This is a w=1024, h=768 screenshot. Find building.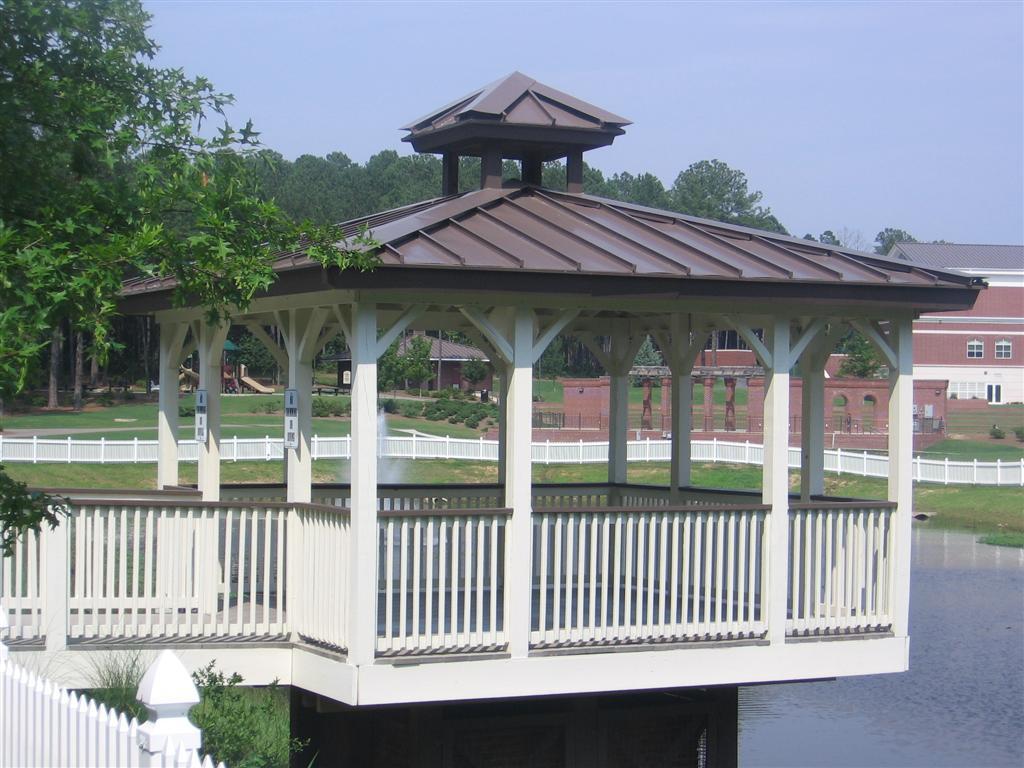
Bounding box: bbox(870, 239, 1023, 403).
